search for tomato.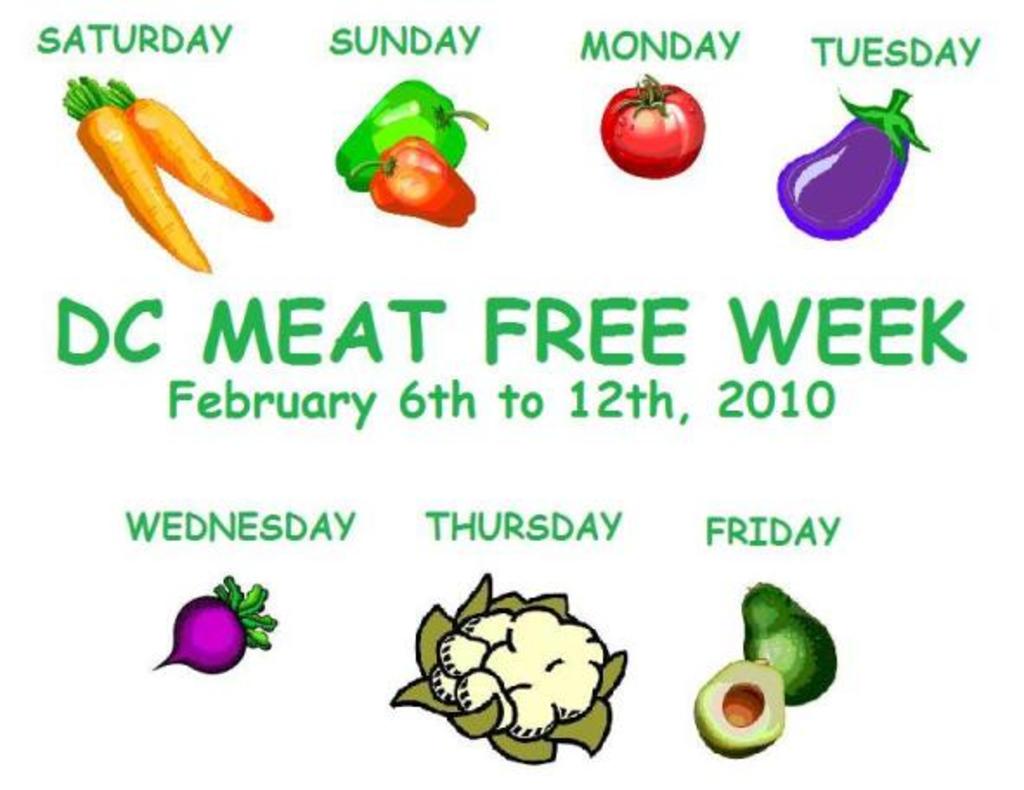
Found at rect(601, 68, 723, 161).
